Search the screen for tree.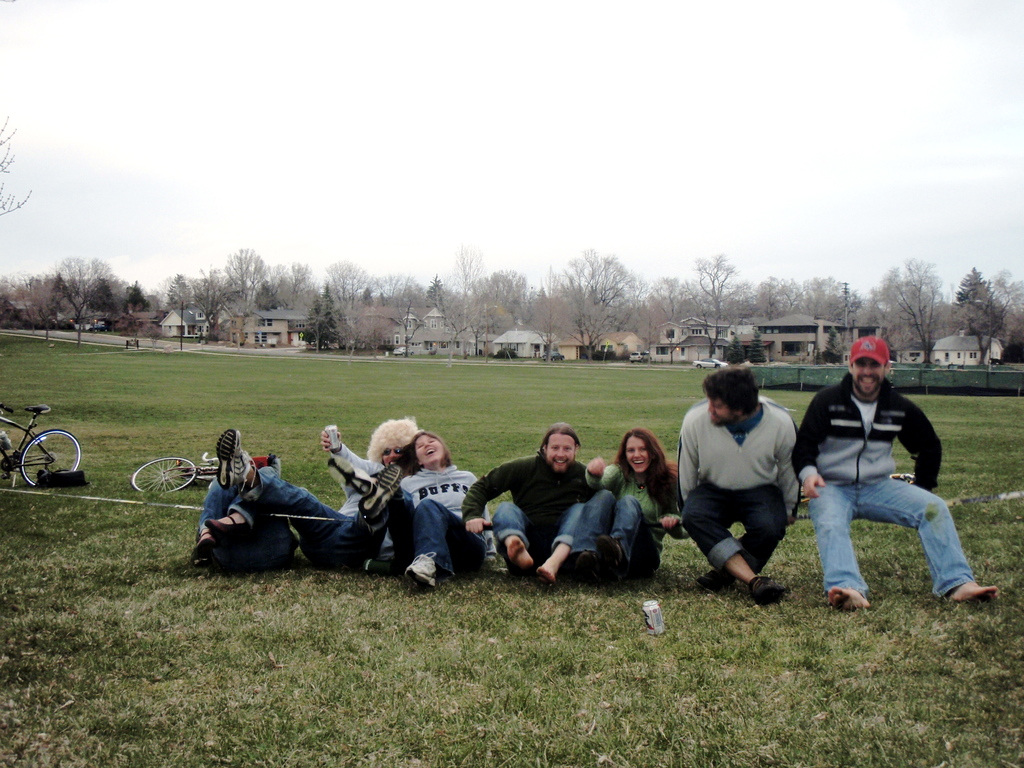
Found at region(42, 273, 65, 321).
